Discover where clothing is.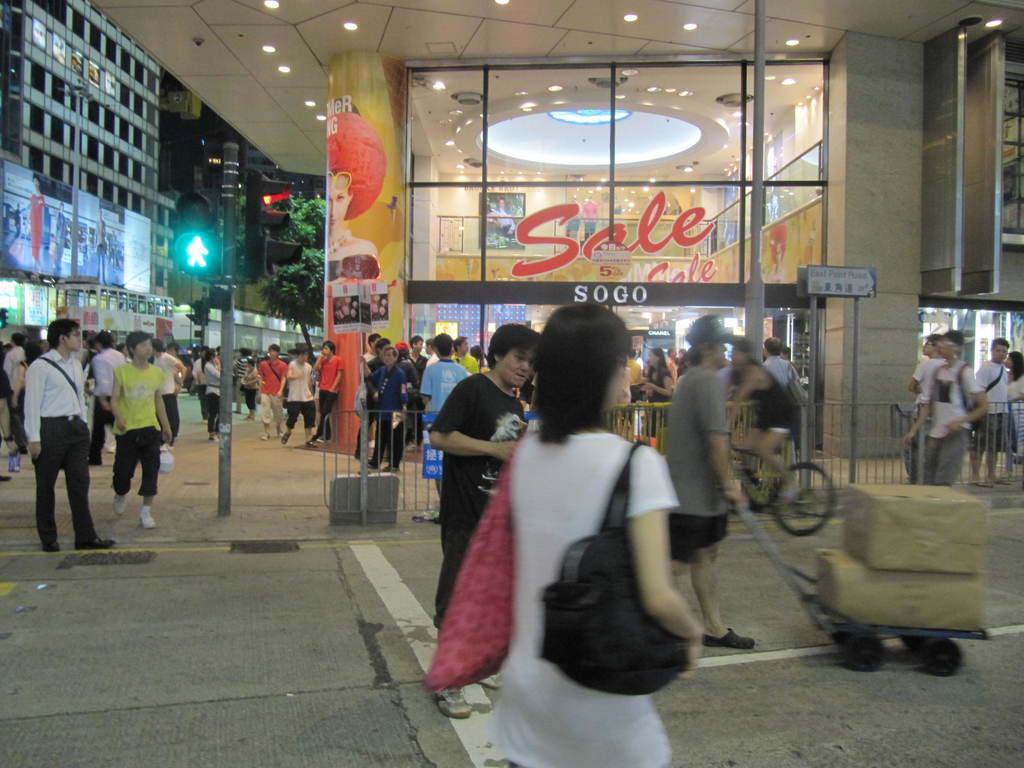
Discovered at Rect(317, 350, 332, 445).
